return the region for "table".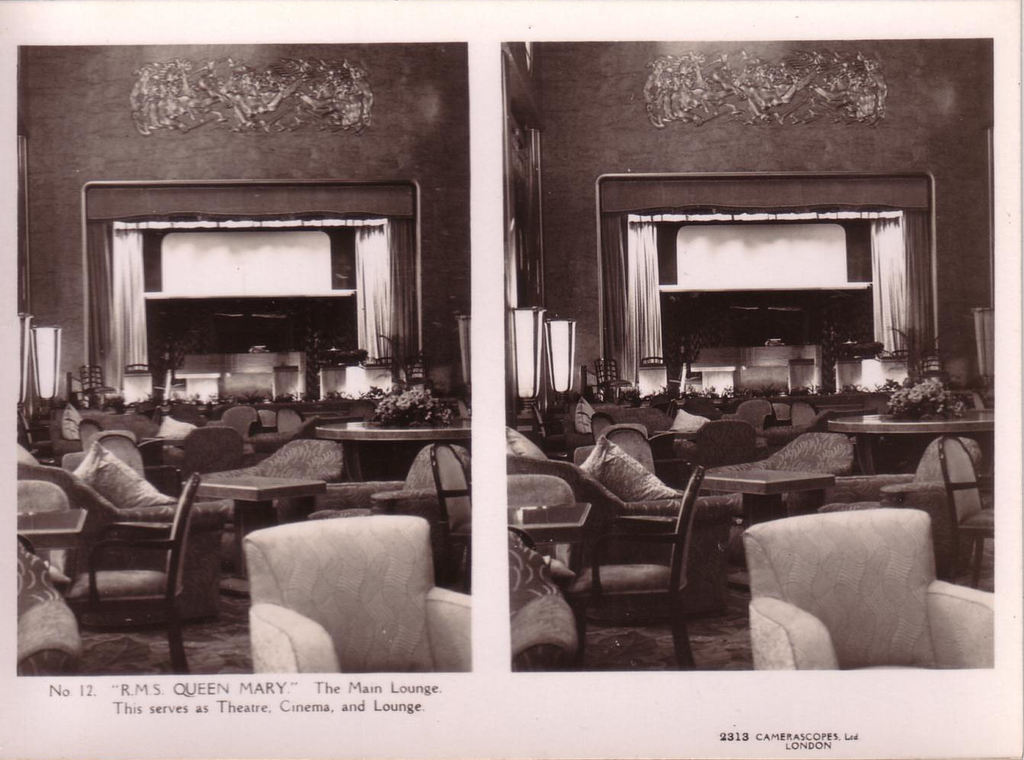
bbox=[700, 468, 836, 518].
